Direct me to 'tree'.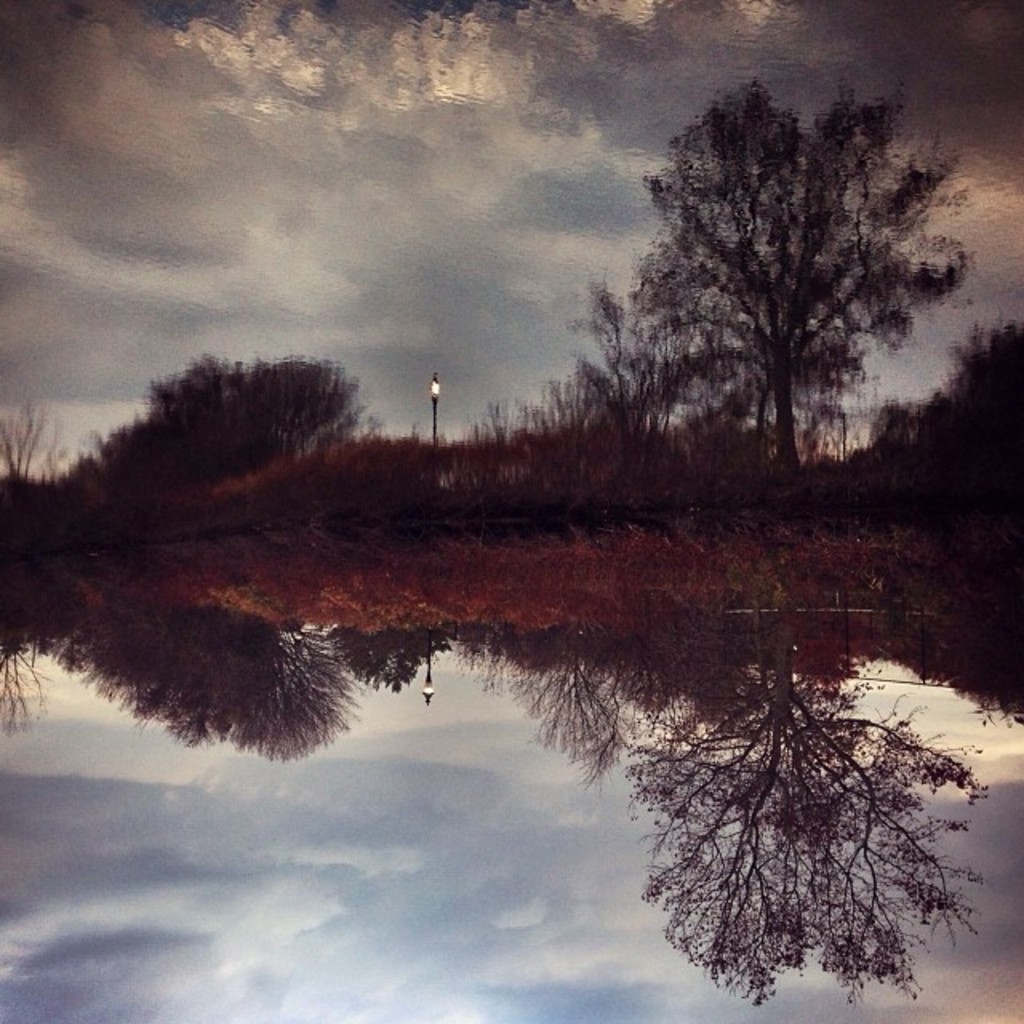
Direction: [left=589, top=46, right=962, bottom=501].
